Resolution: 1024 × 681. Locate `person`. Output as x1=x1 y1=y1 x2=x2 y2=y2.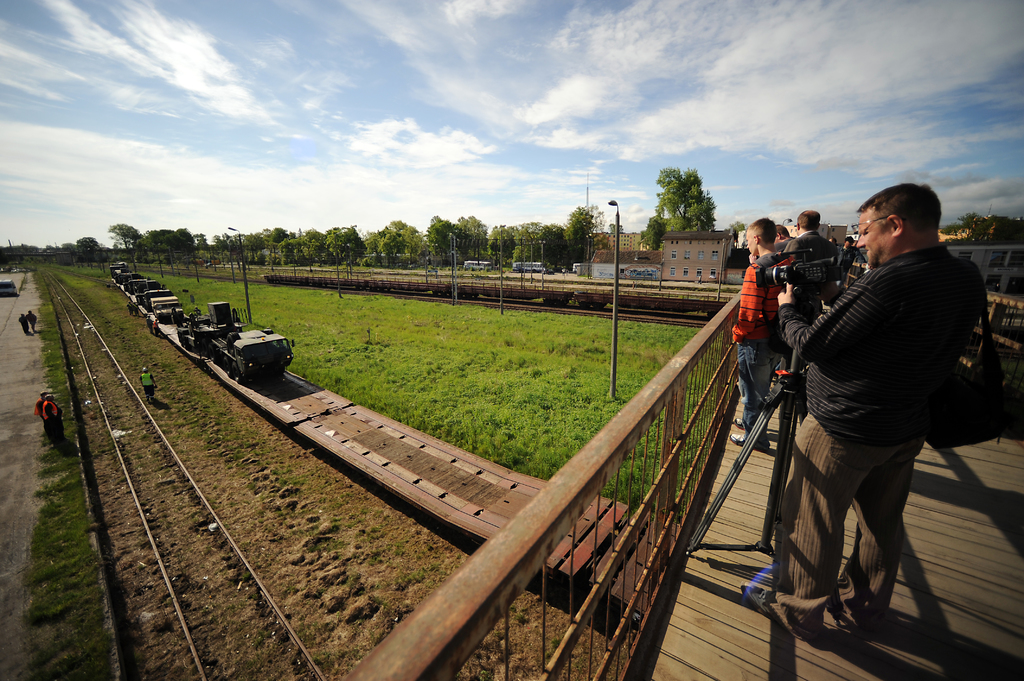
x1=564 y1=267 x2=571 y2=278.
